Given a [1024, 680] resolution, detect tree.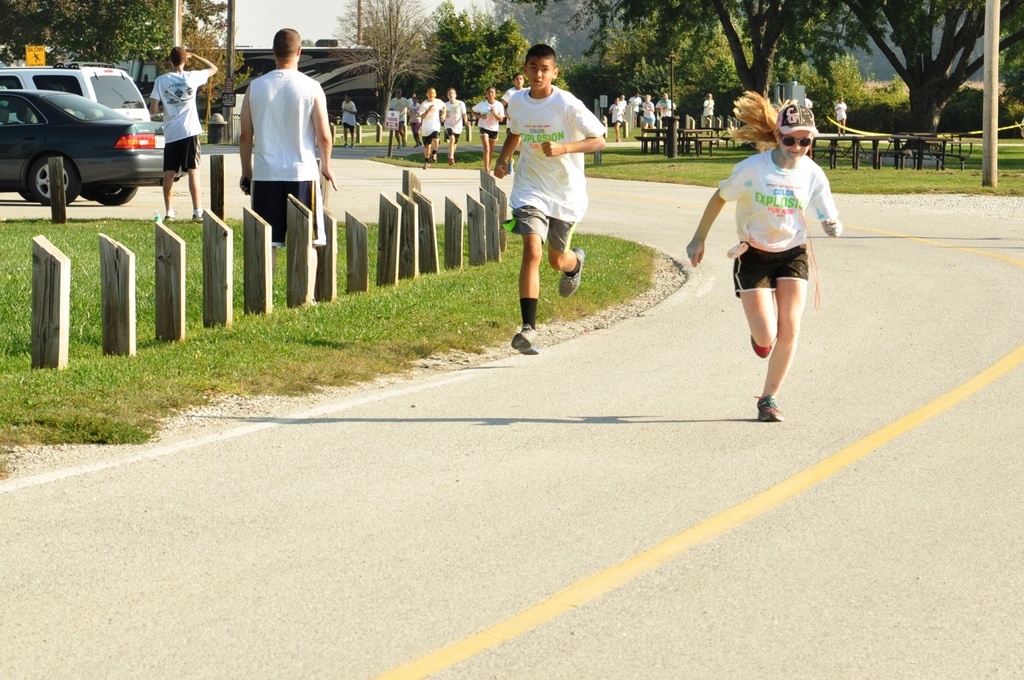
Rect(621, 0, 870, 102).
